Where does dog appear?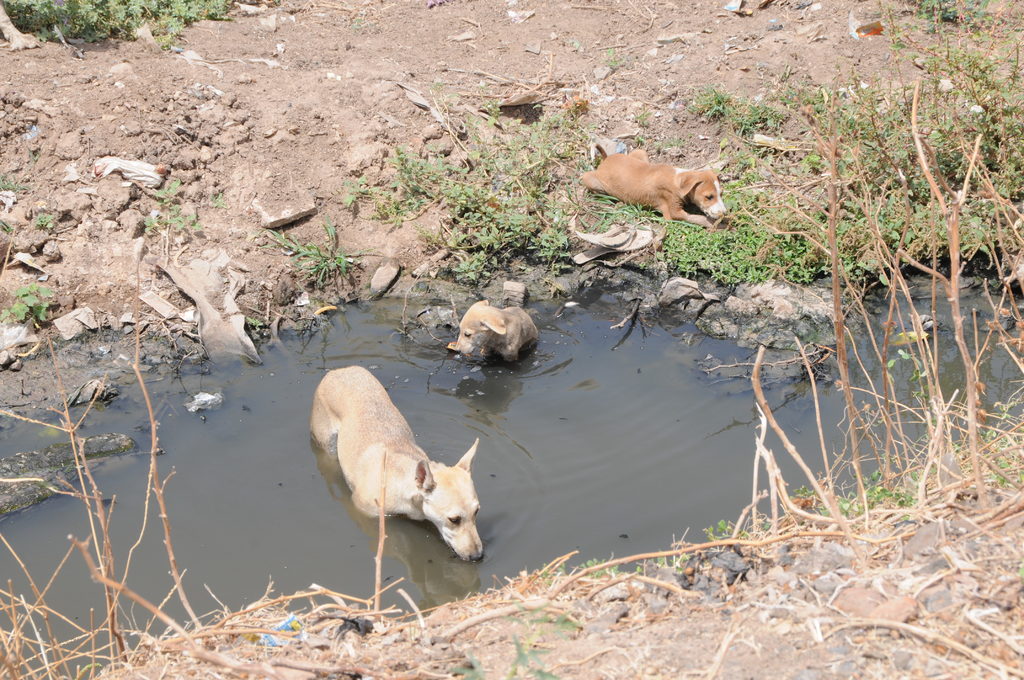
Appears at bbox(454, 299, 540, 360).
